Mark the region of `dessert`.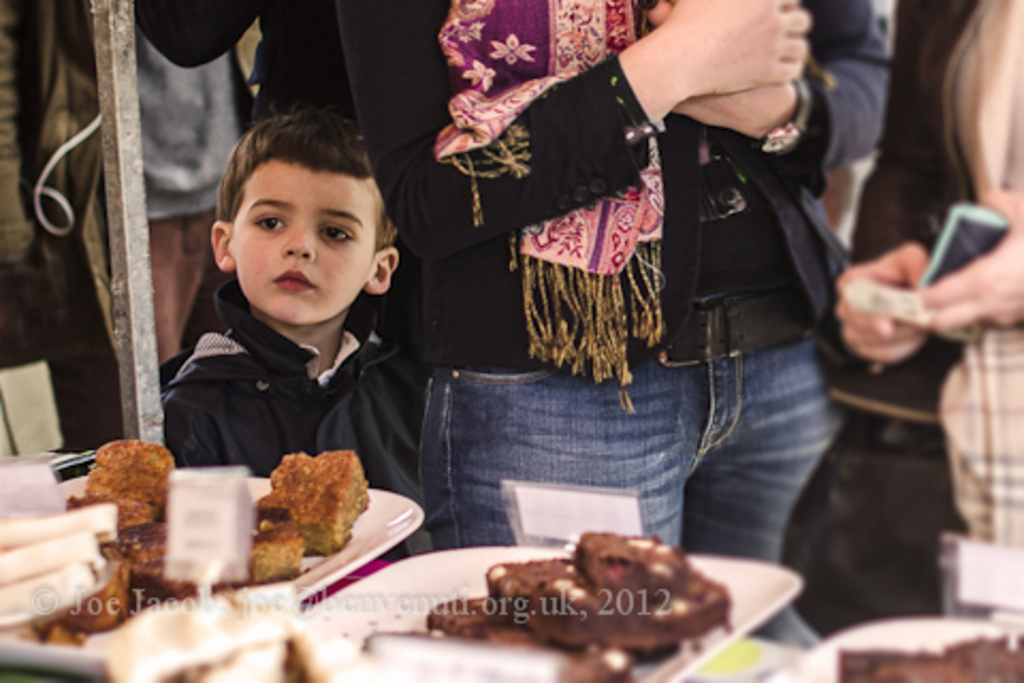
Region: x1=834 y1=634 x2=1022 y2=681.
